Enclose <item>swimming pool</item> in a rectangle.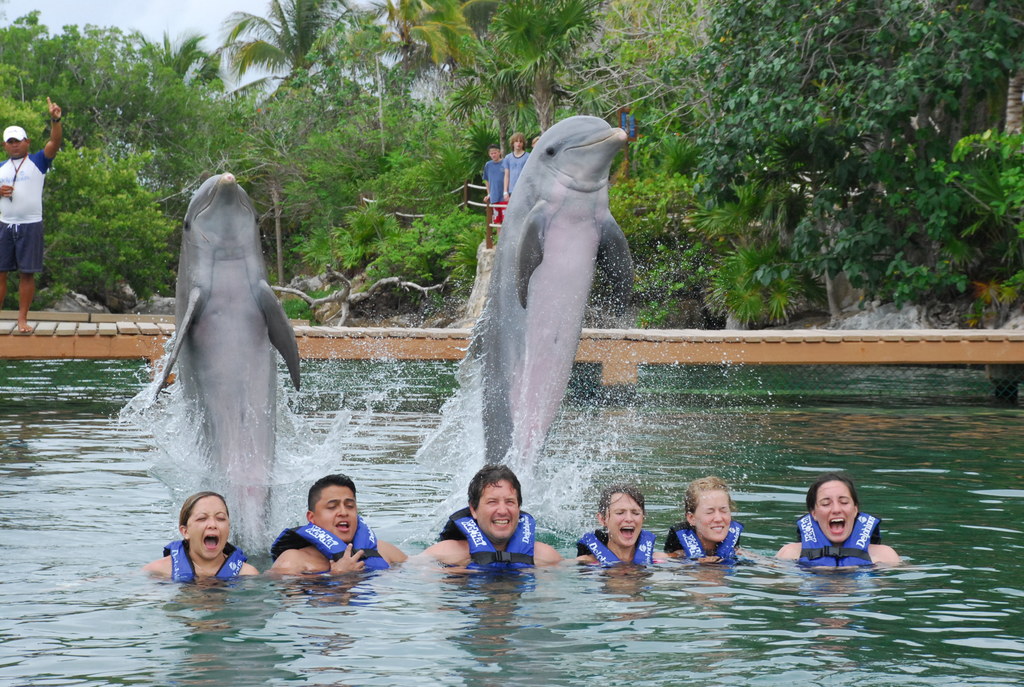
[left=0, top=312, right=1023, bottom=686].
